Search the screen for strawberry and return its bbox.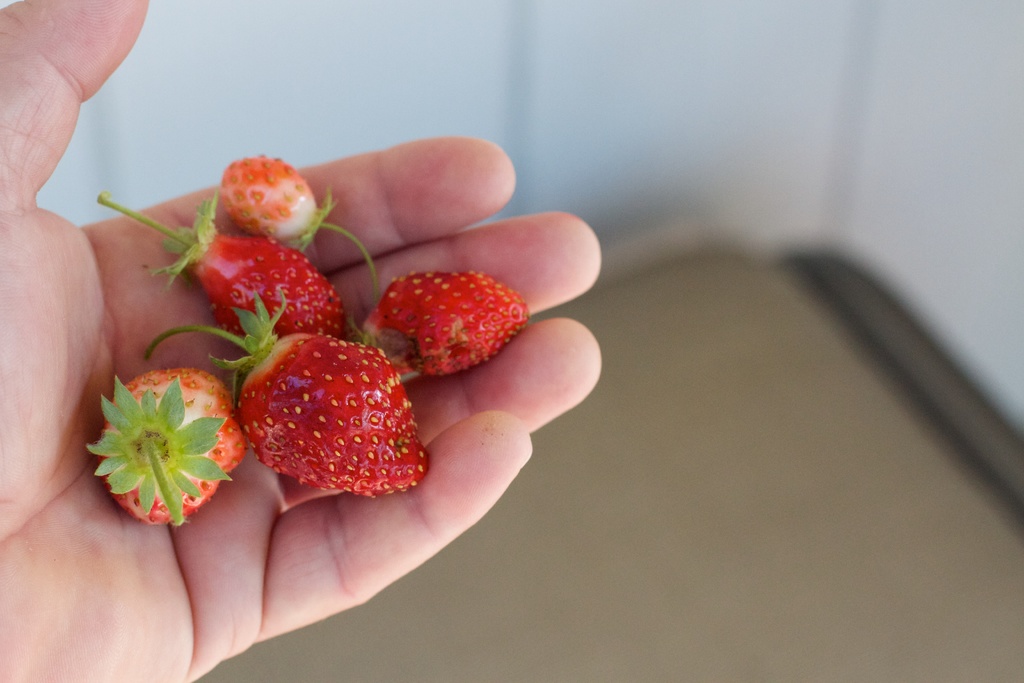
Found: (x1=218, y1=152, x2=383, y2=297).
